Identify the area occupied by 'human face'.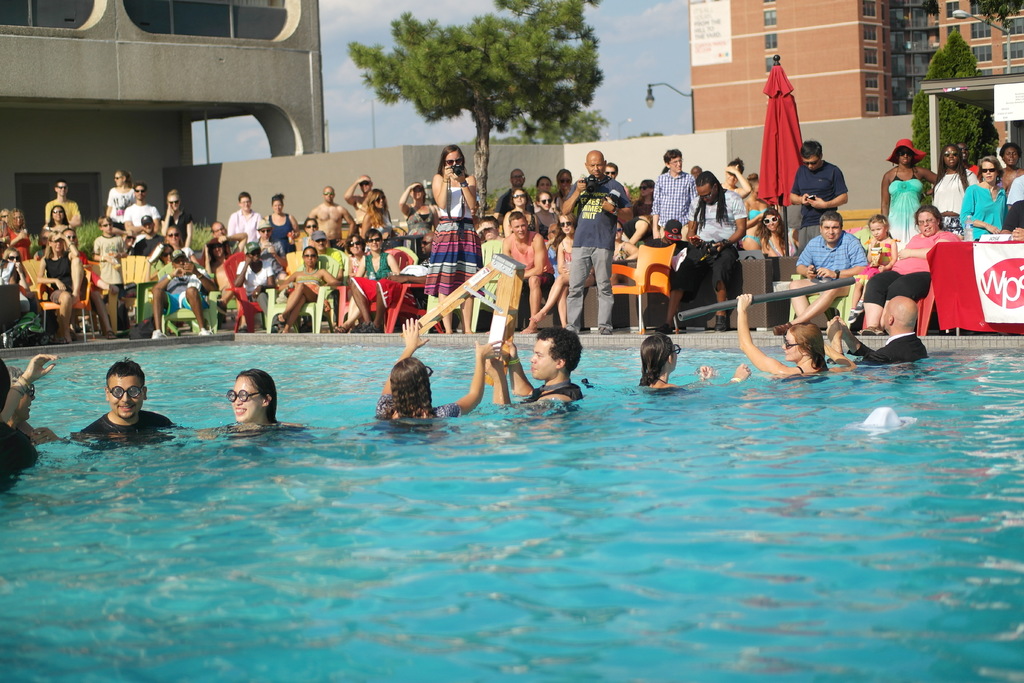
Area: <region>673, 345, 680, 368</region>.
